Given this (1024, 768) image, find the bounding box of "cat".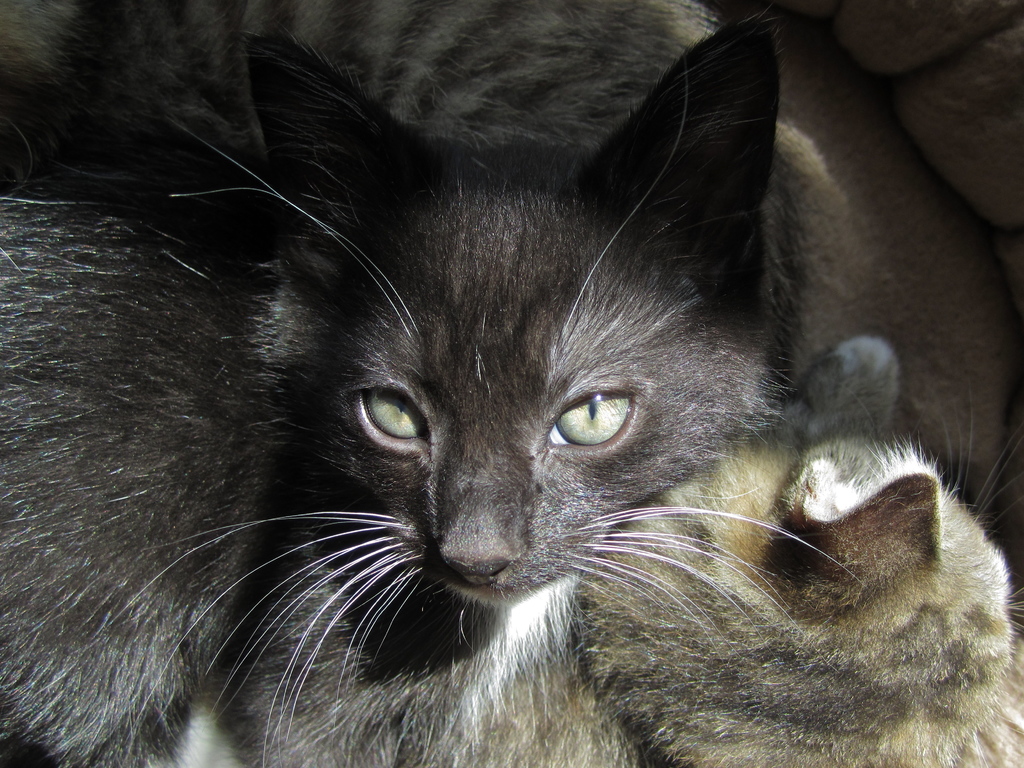
[451, 331, 1023, 767].
